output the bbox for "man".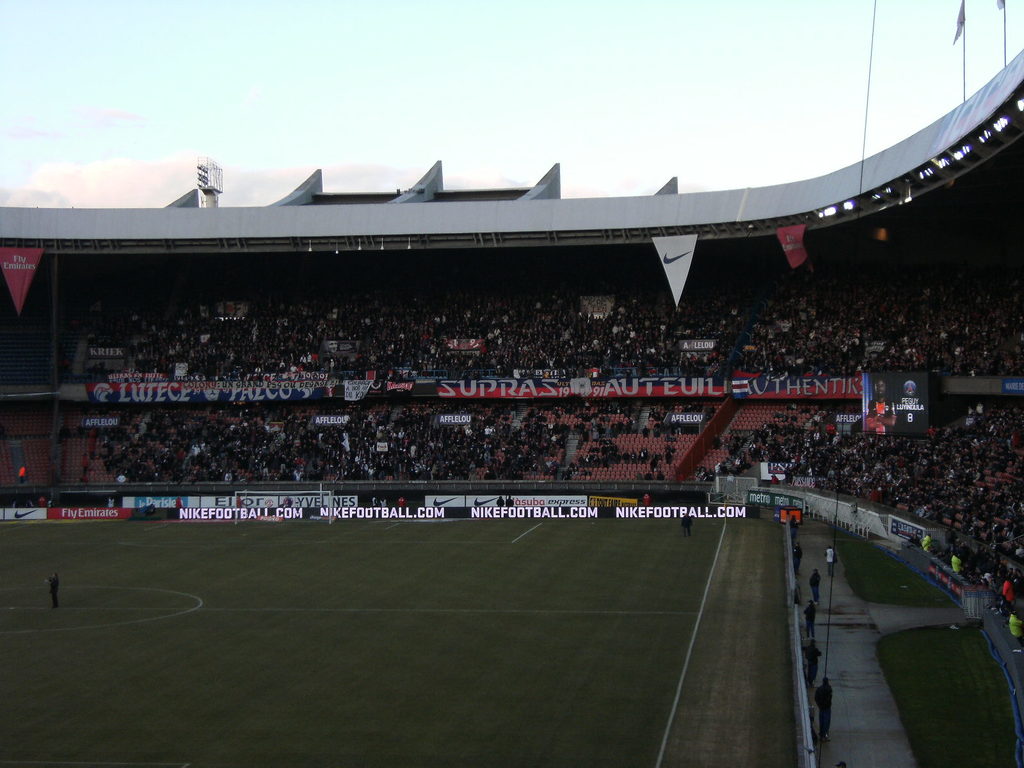
Rect(826, 545, 837, 582).
